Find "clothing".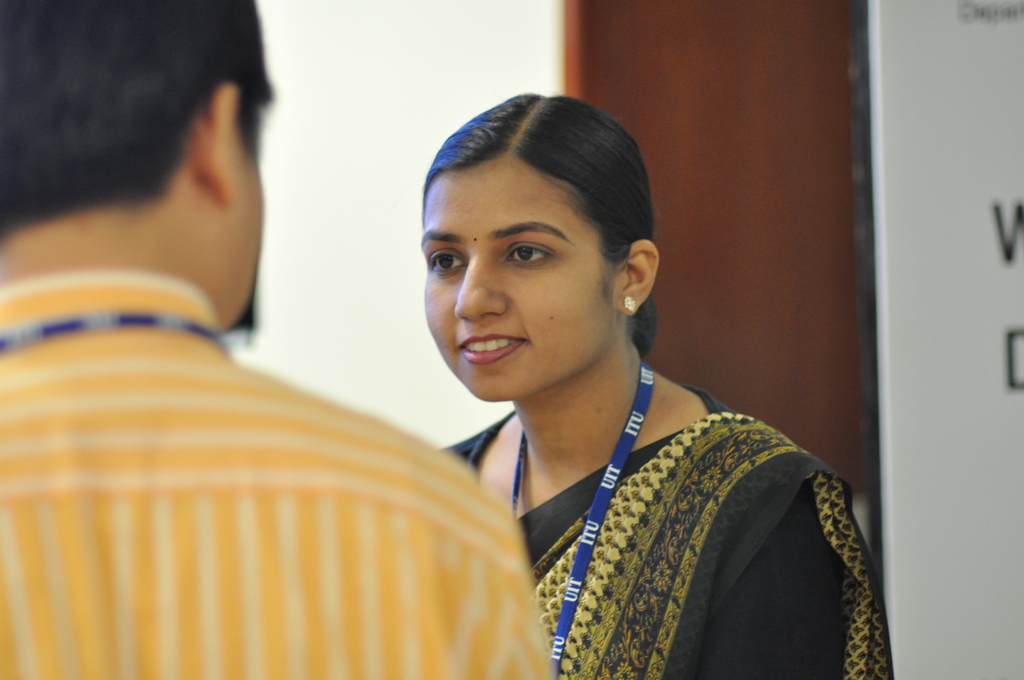
438/406/893/679.
